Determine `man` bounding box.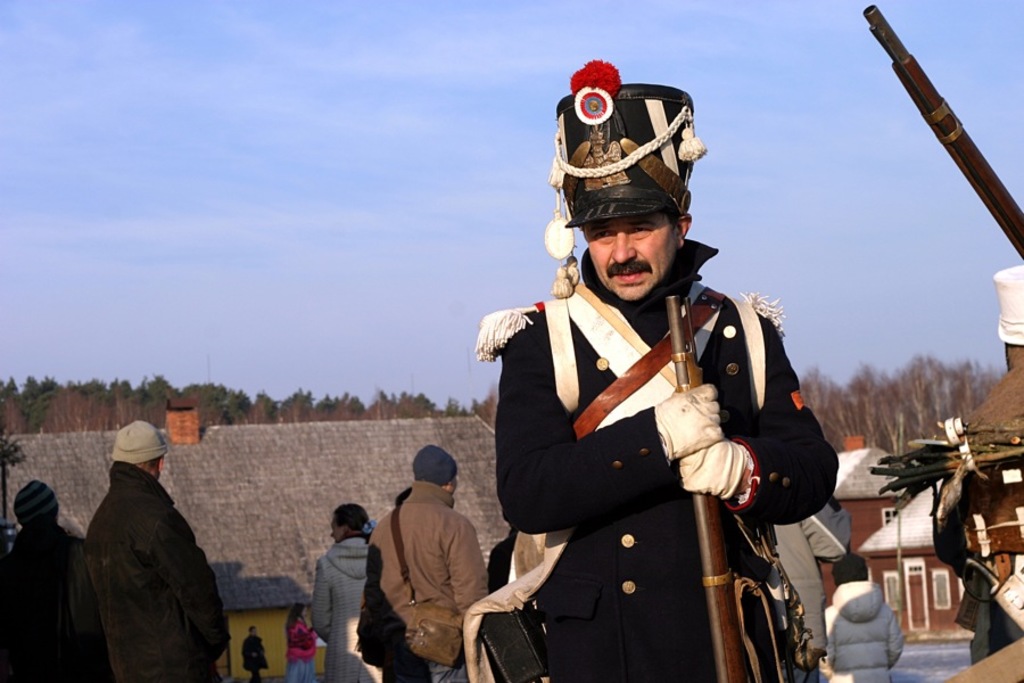
Determined: bbox=(83, 422, 234, 682).
